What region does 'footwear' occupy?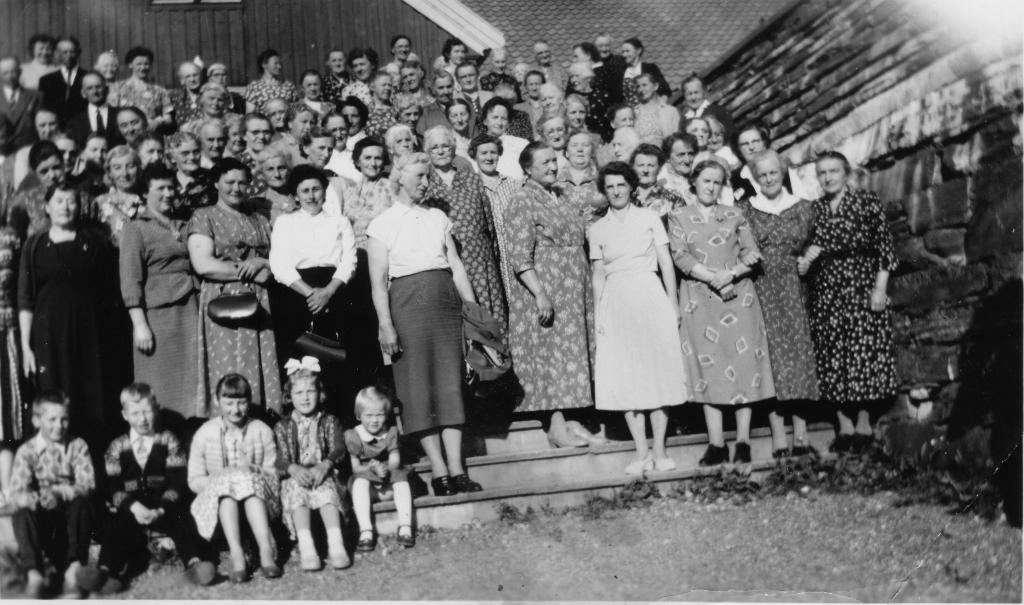
bbox=[432, 475, 458, 498].
